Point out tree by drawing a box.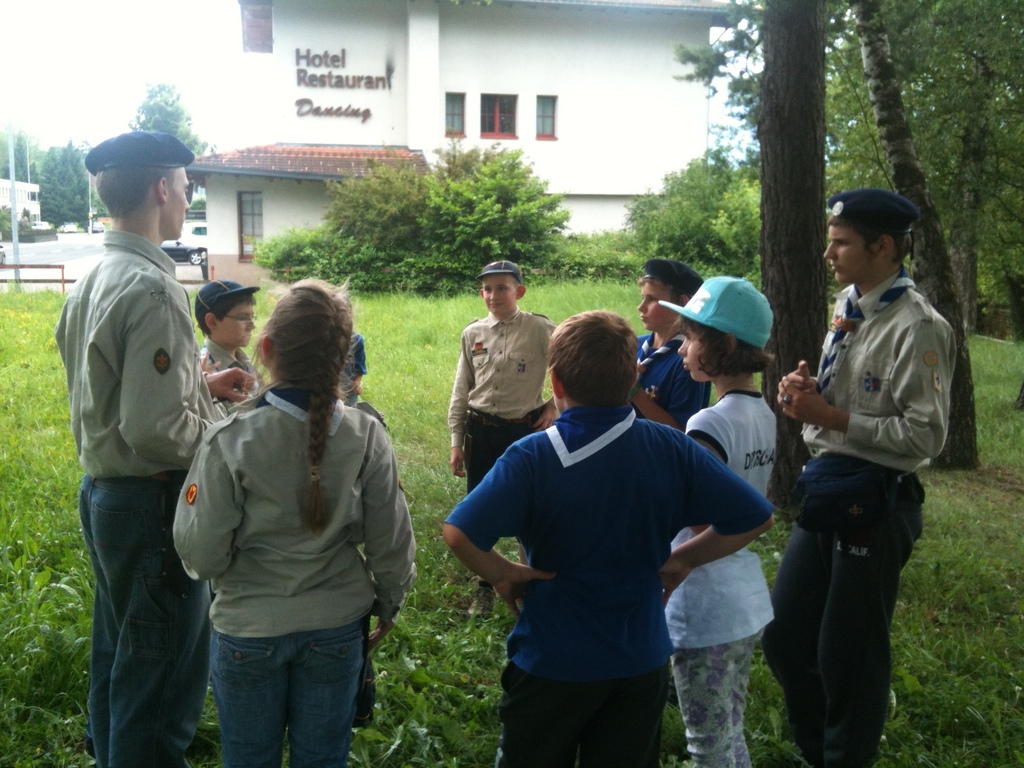
[251, 129, 568, 296].
